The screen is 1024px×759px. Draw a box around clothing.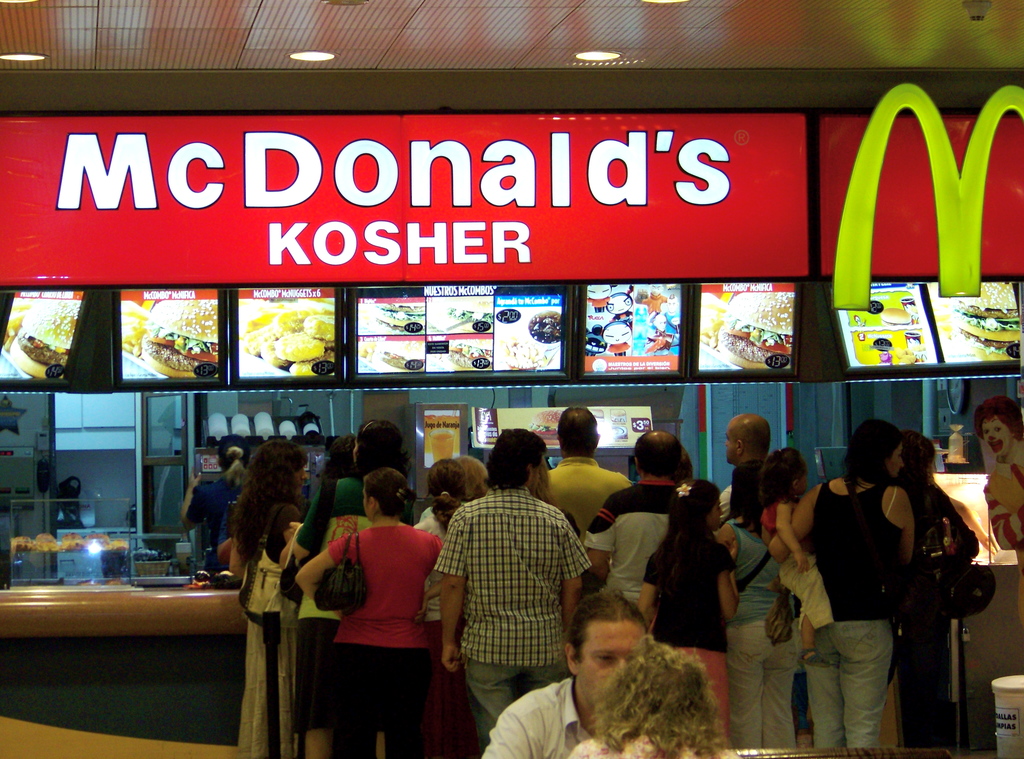
box(647, 526, 740, 726).
